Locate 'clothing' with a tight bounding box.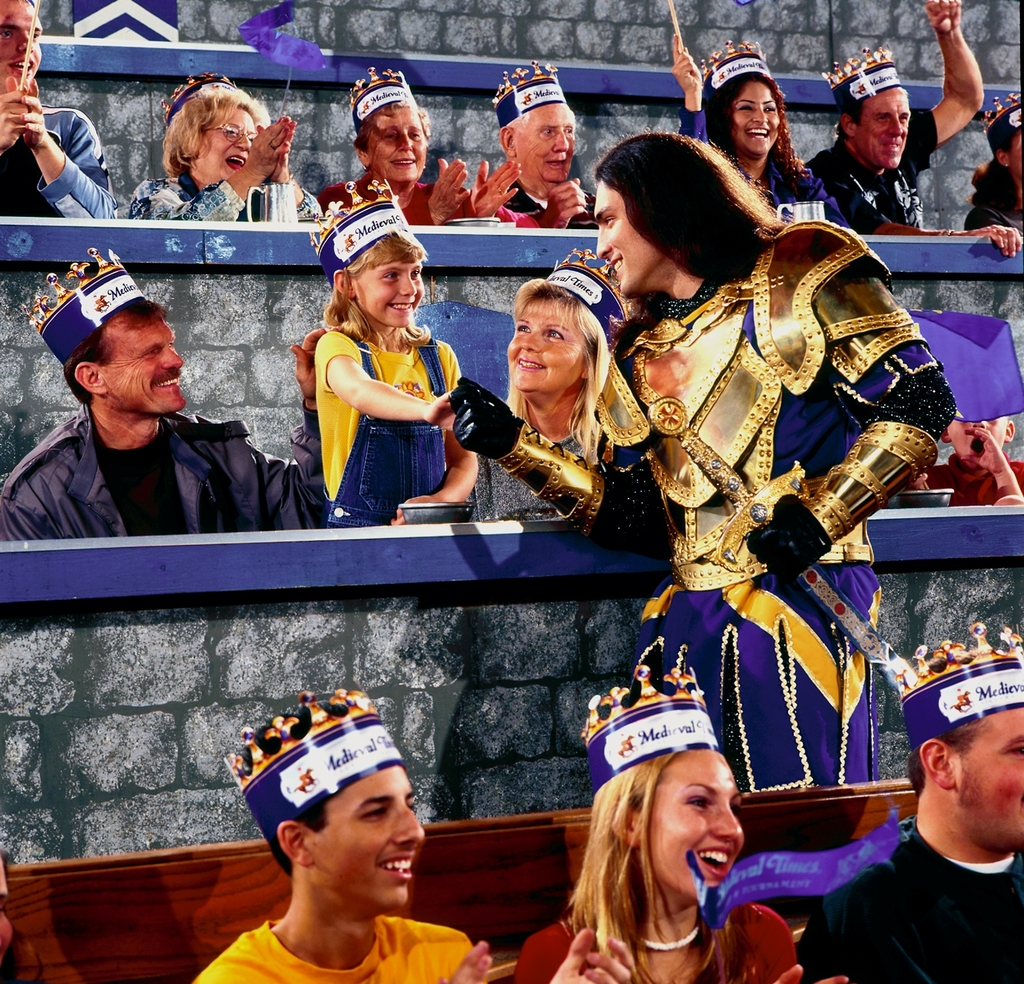
[x1=191, y1=903, x2=497, y2=983].
